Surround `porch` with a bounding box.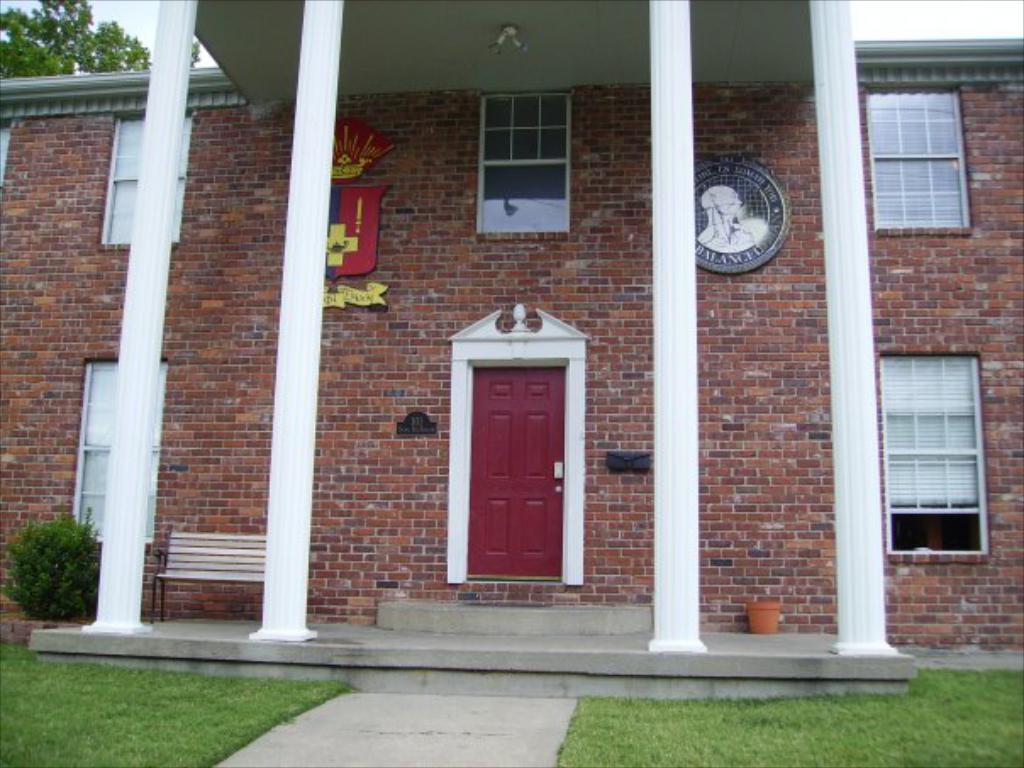
bbox=[24, 598, 917, 698].
